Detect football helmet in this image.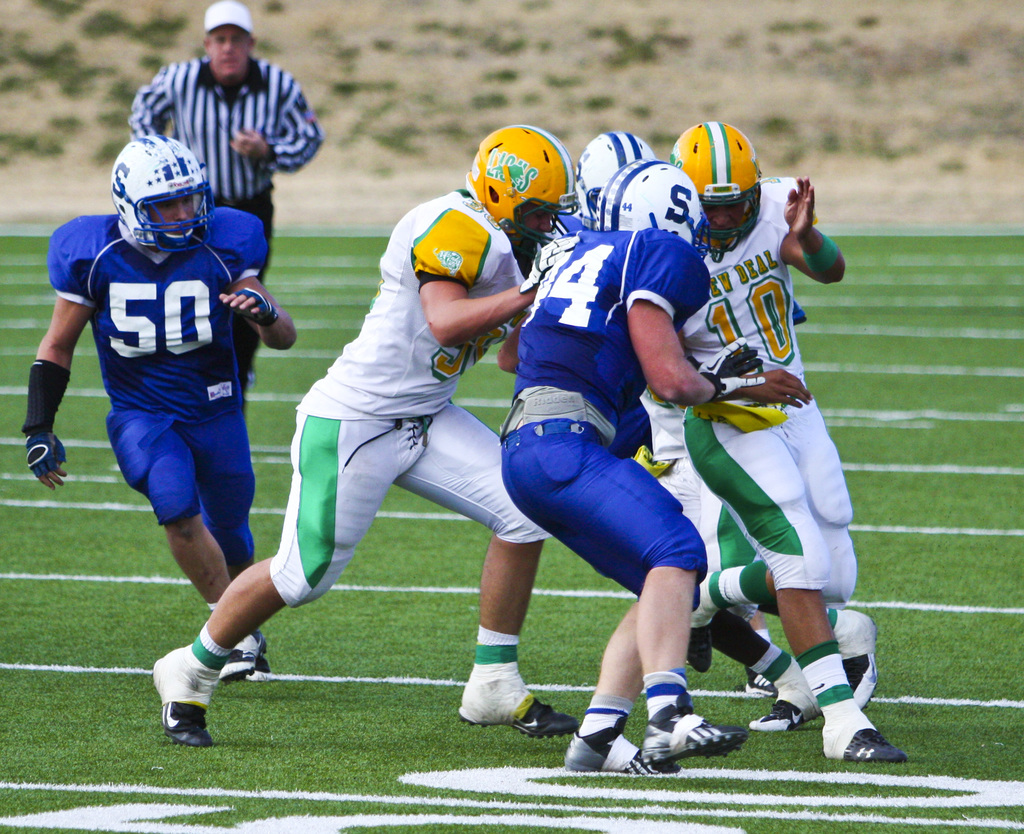
Detection: 451 122 579 243.
